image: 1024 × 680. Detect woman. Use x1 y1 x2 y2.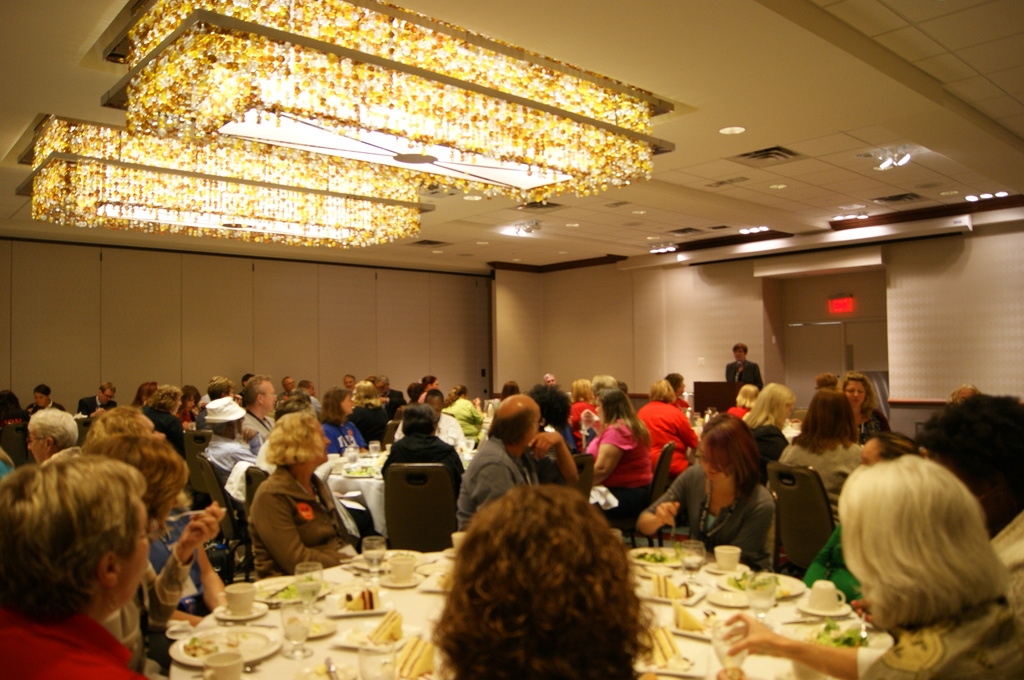
798 429 916 610.
